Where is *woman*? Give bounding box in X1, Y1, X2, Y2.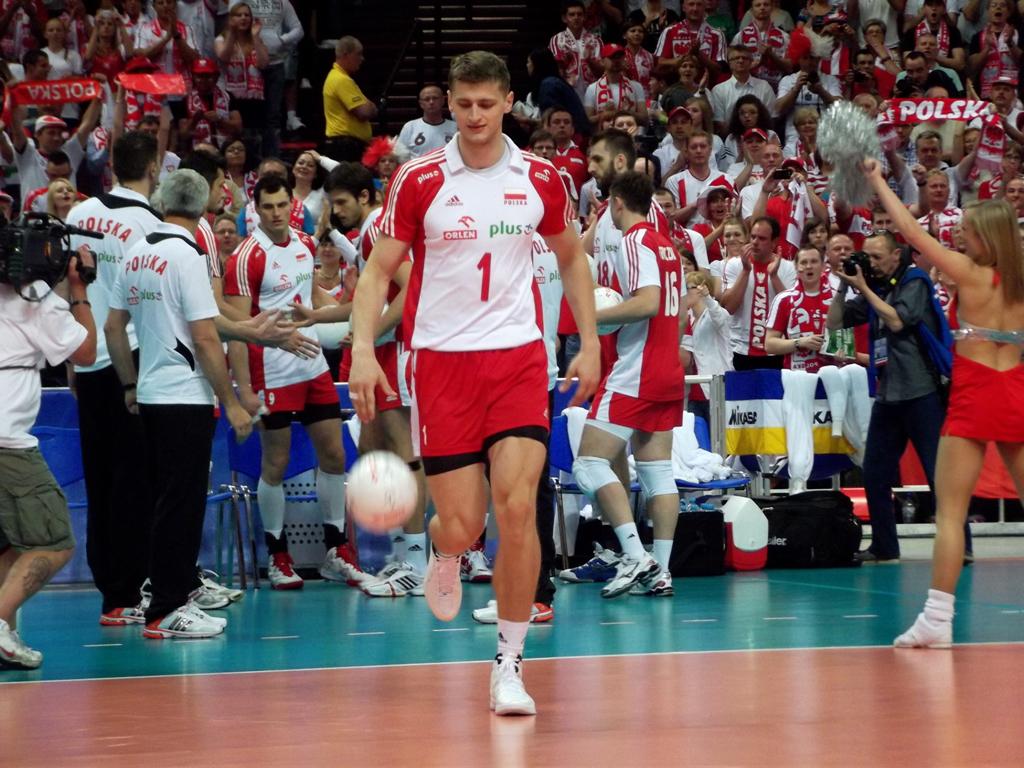
43, 18, 85, 125.
